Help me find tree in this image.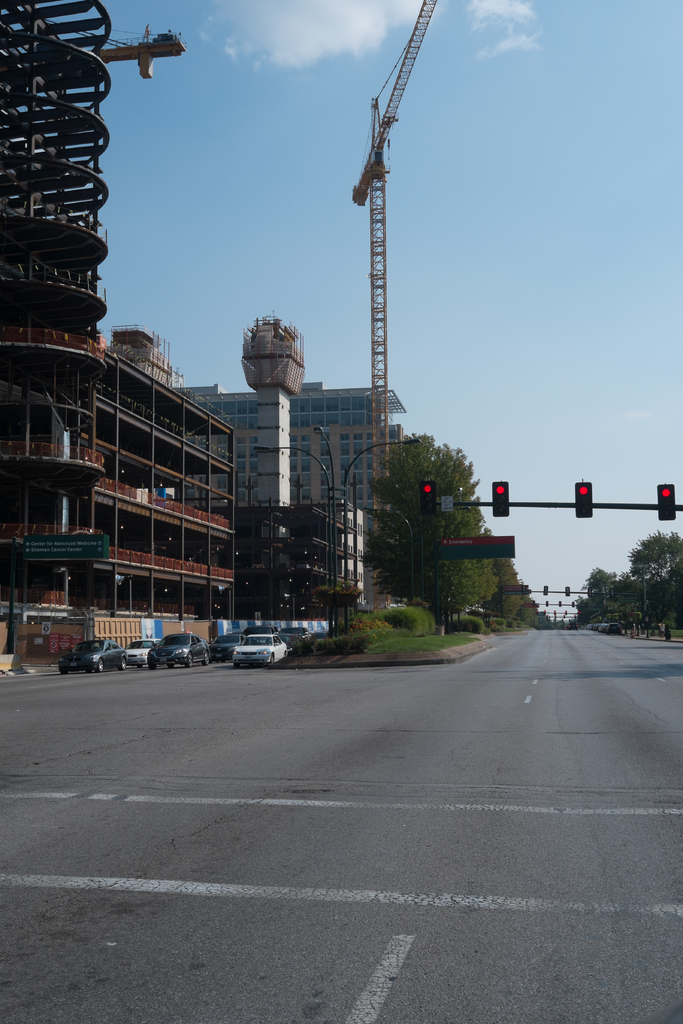
Found it: bbox=[604, 566, 646, 609].
